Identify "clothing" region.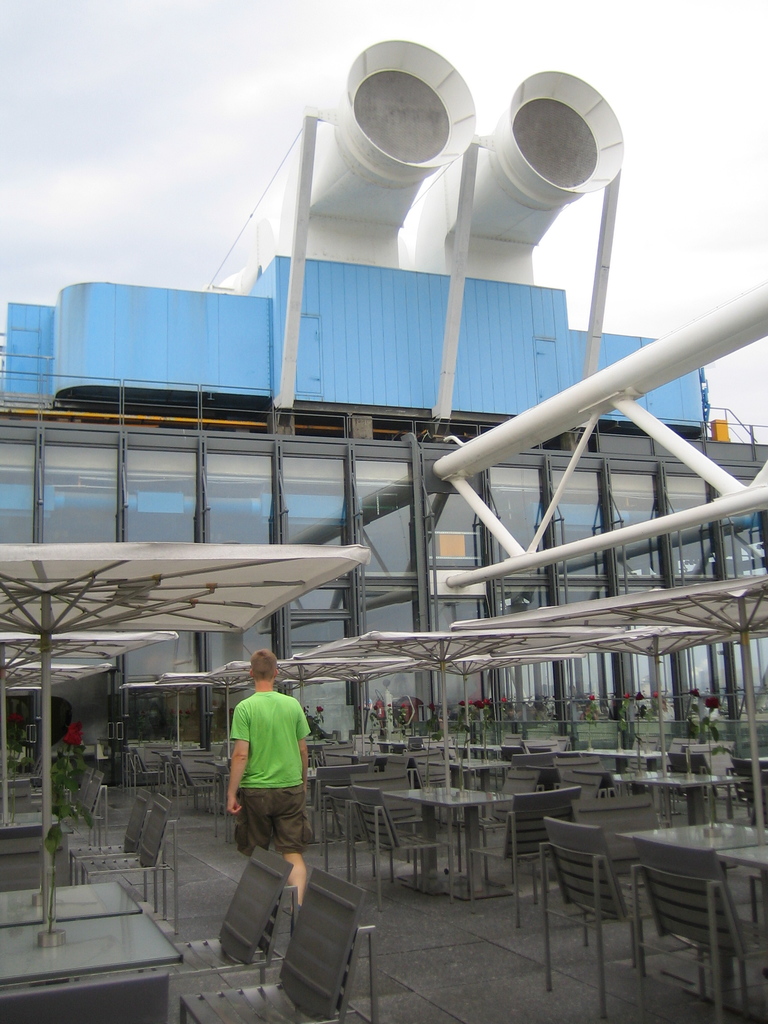
Region: region(226, 678, 316, 861).
